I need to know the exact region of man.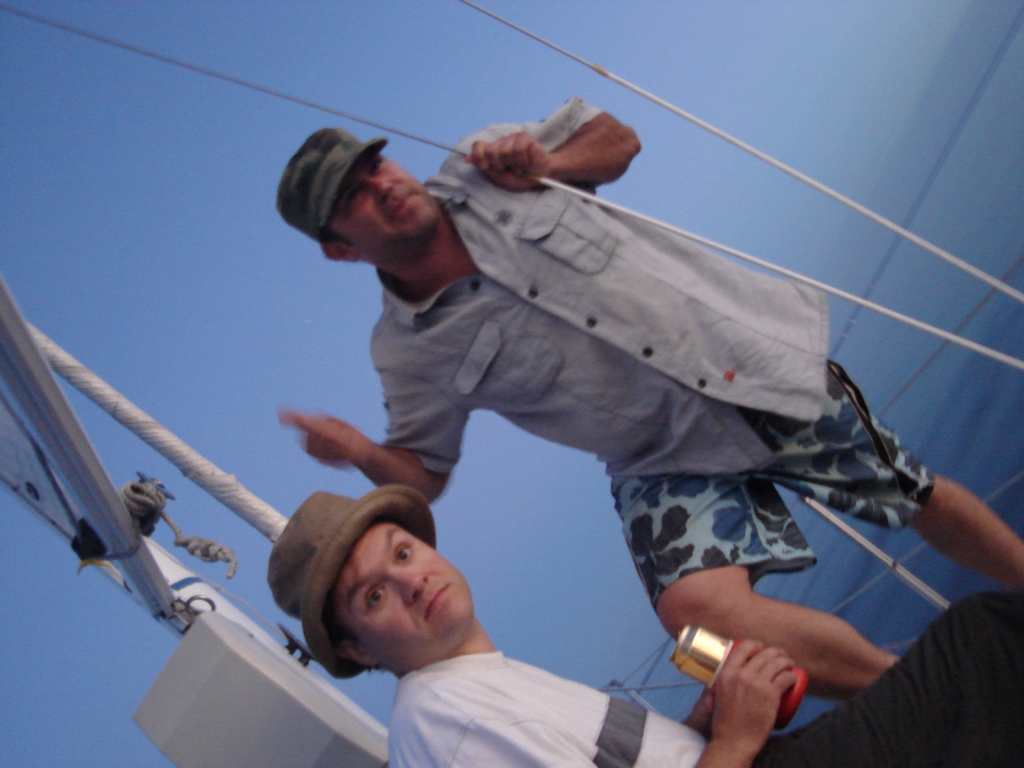
Region: select_region(266, 490, 801, 767).
